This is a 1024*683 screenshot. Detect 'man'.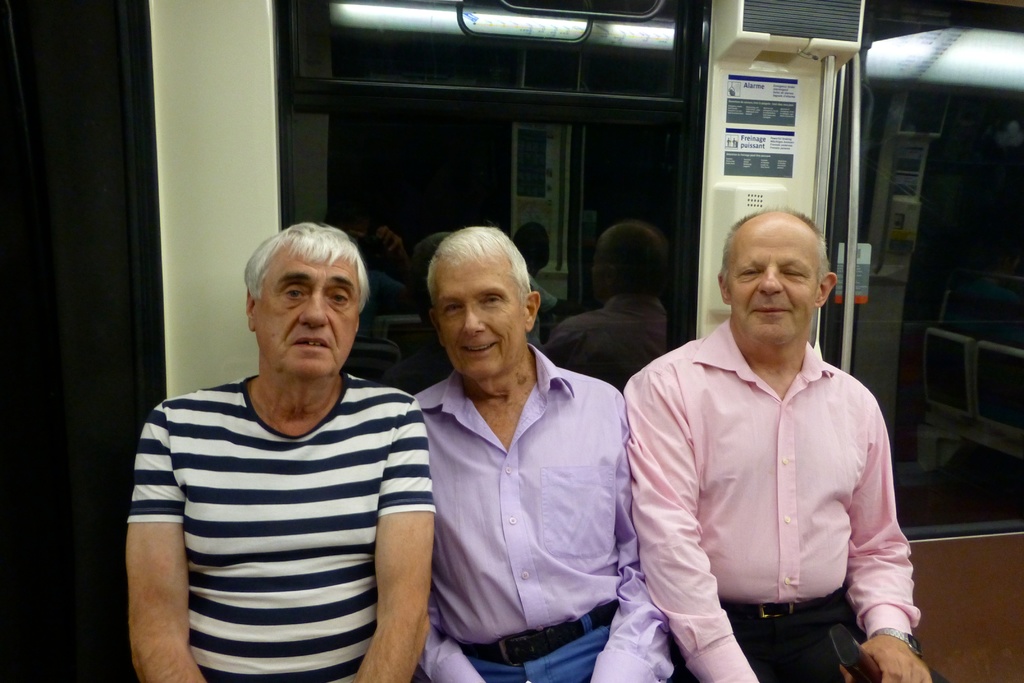
bbox=(607, 199, 932, 682).
